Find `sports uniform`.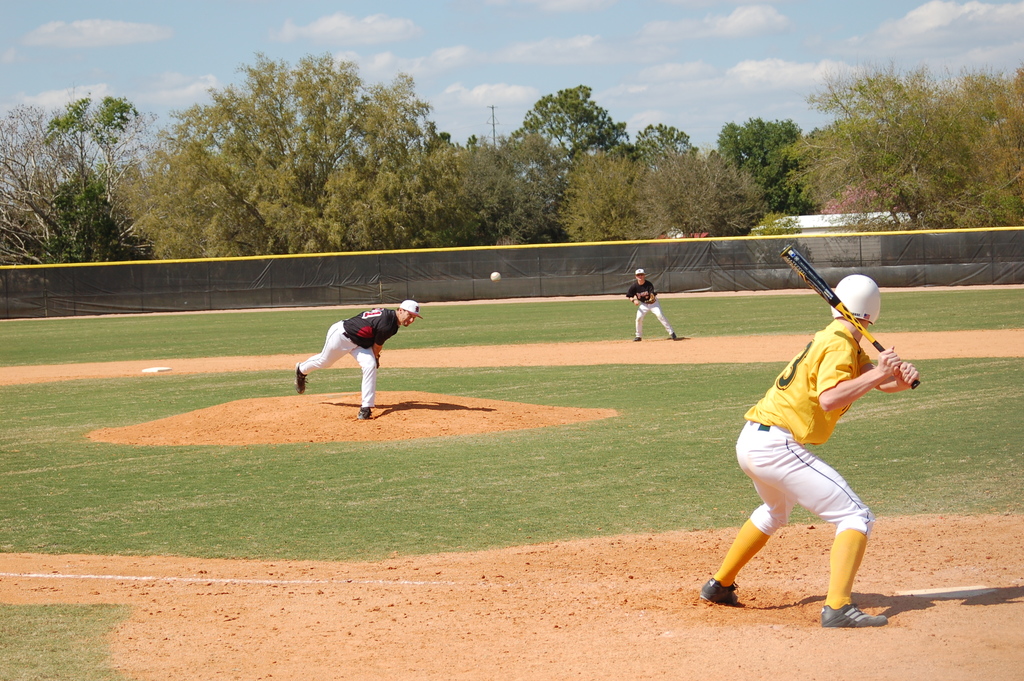
{"left": 299, "top": 297, "right": 399, "bottom": 413}.
